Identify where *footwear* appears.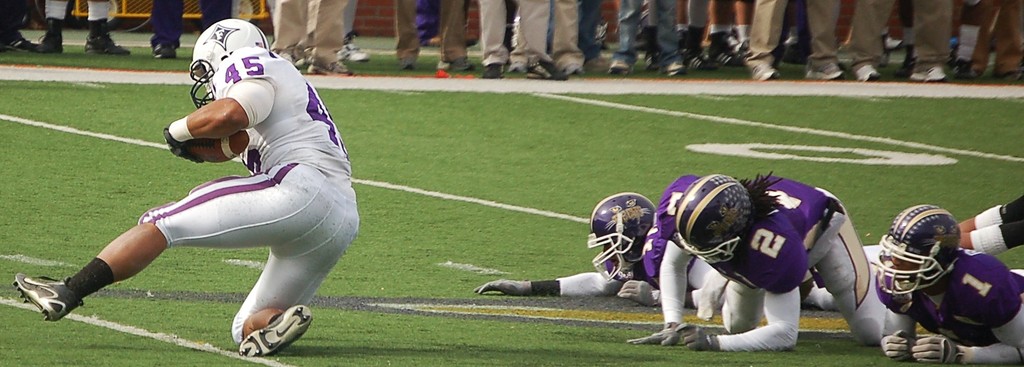
Appears at l=397, t=59, r=416, b=68.
